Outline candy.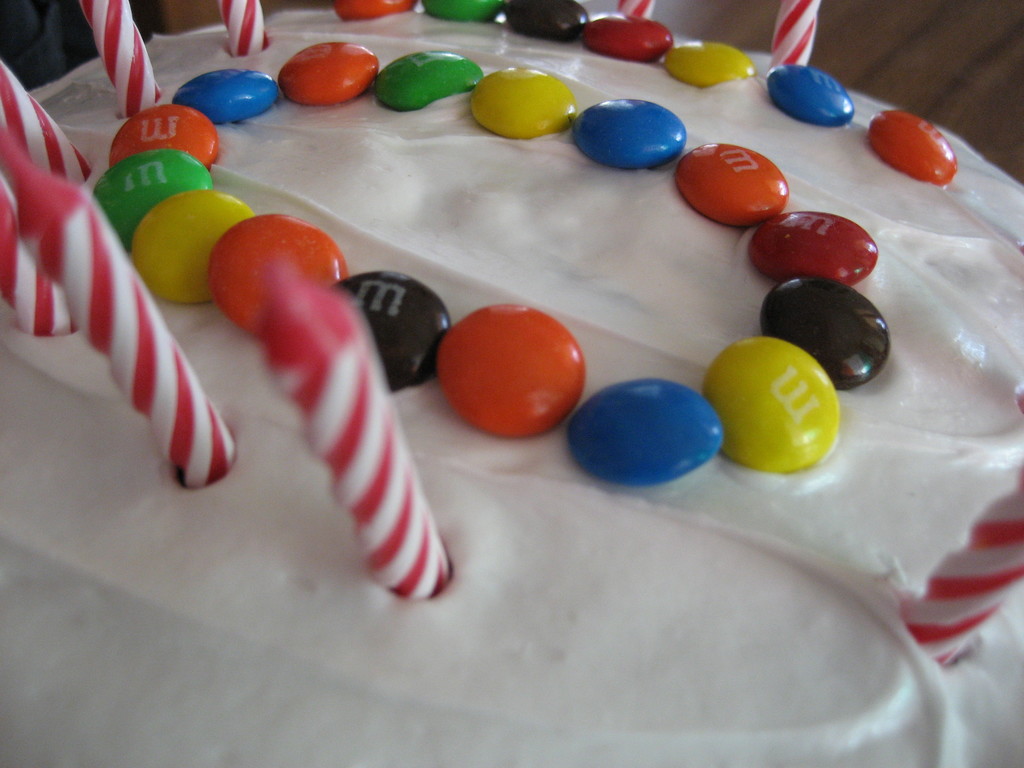
Outline: select_region(761, 58, 852, 125).
